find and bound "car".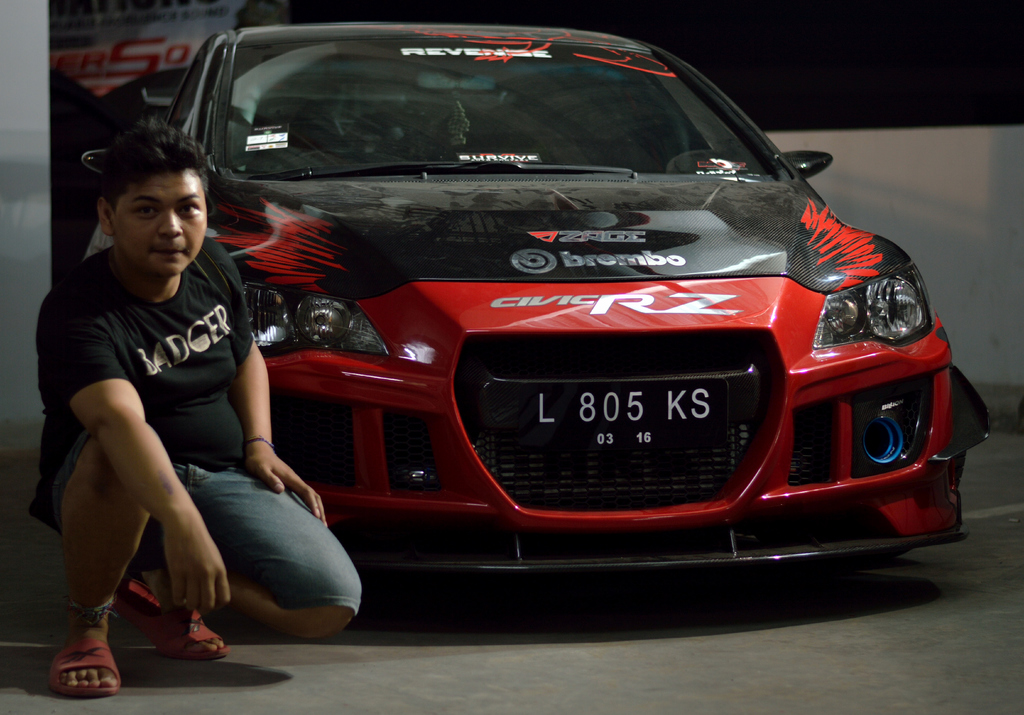
Bound: (x1=174, y1=13, x2=991, y2=577).
